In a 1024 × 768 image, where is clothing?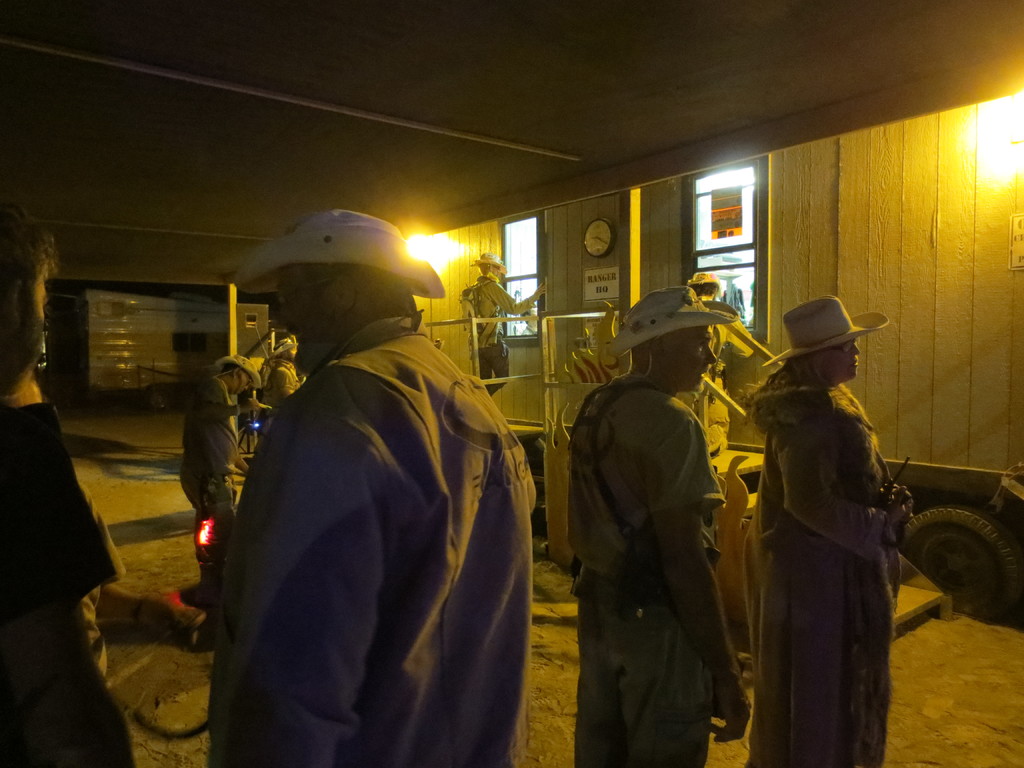
bbox=[179, 374, 241, 581].
